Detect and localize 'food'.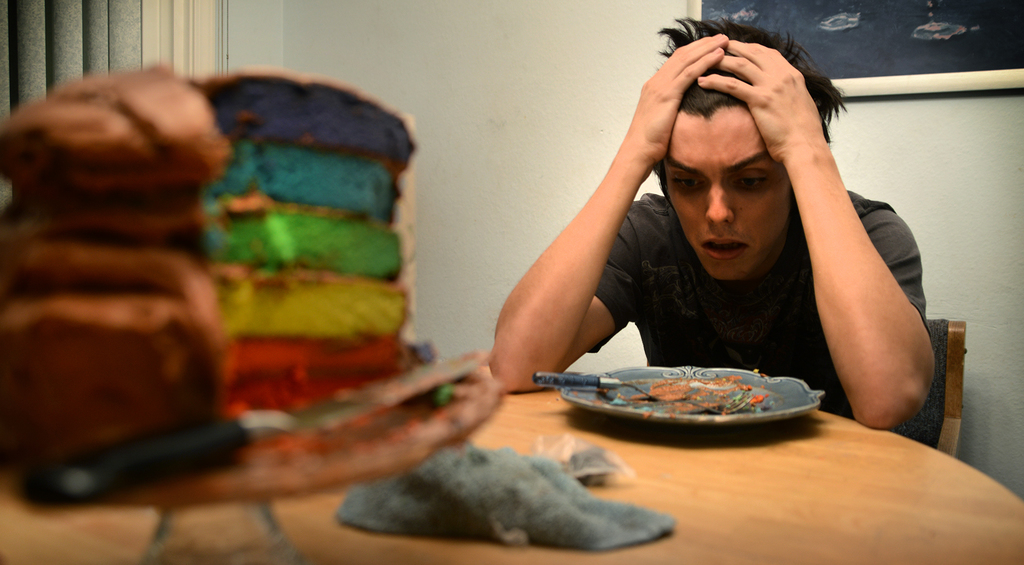
Localized at left=3, top=72, right=410, bottom=440.
